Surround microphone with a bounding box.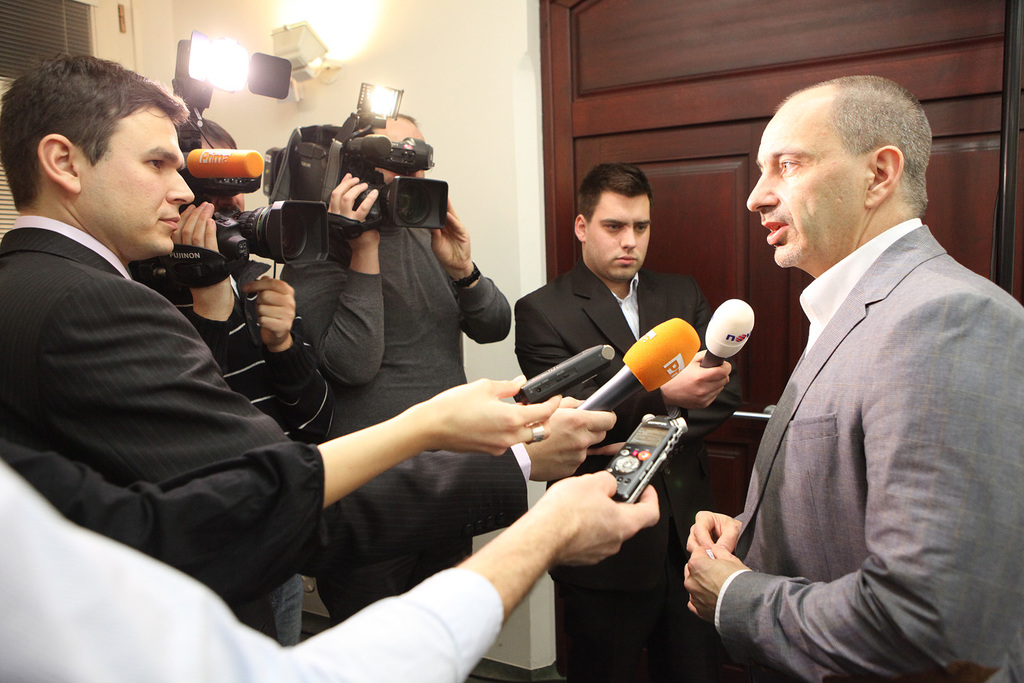
(left=704, top=295, right=754, bottom=372).
